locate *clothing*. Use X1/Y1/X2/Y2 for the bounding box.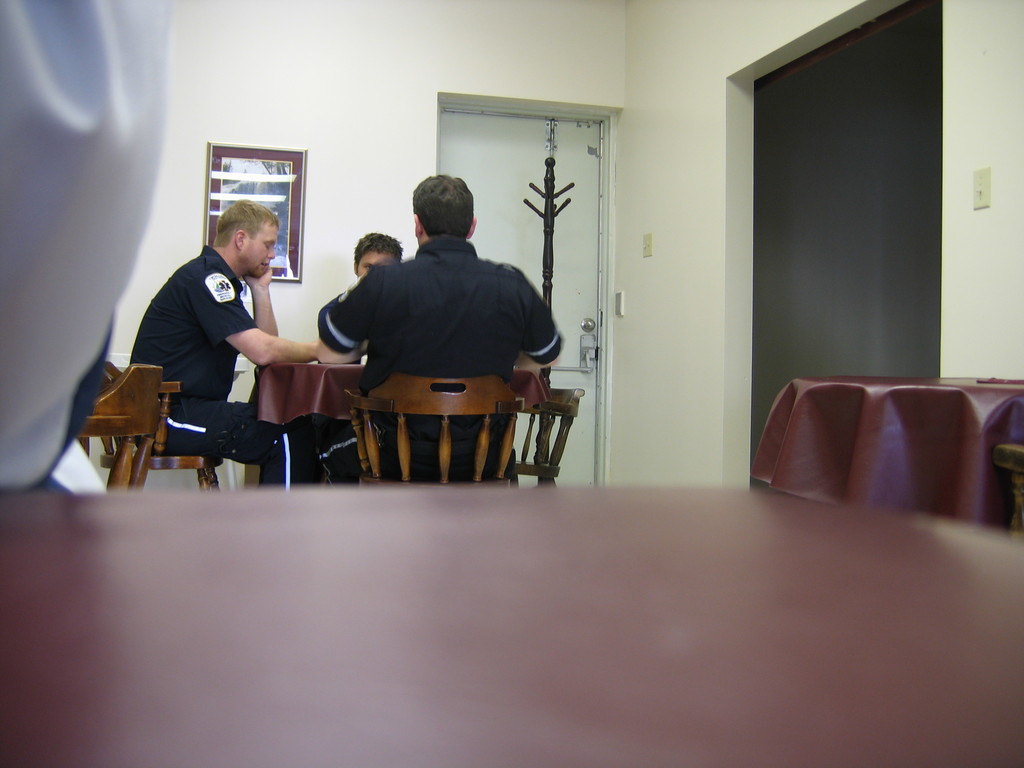
336/174/561/392.
